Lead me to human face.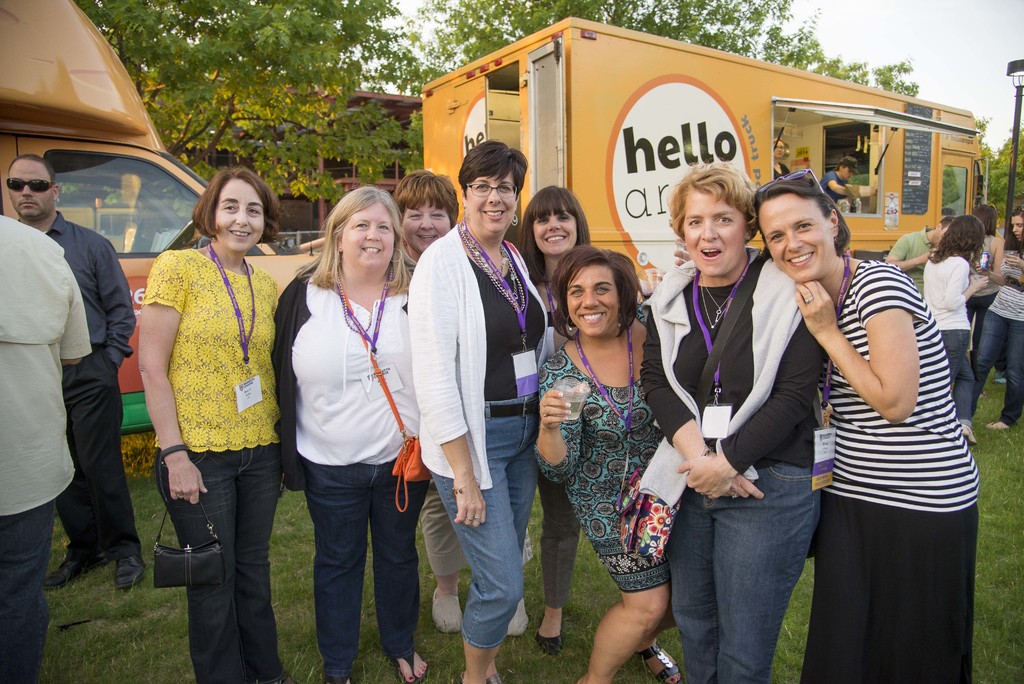
Lead to (left=214, top=179, right=267, bottom=252).
